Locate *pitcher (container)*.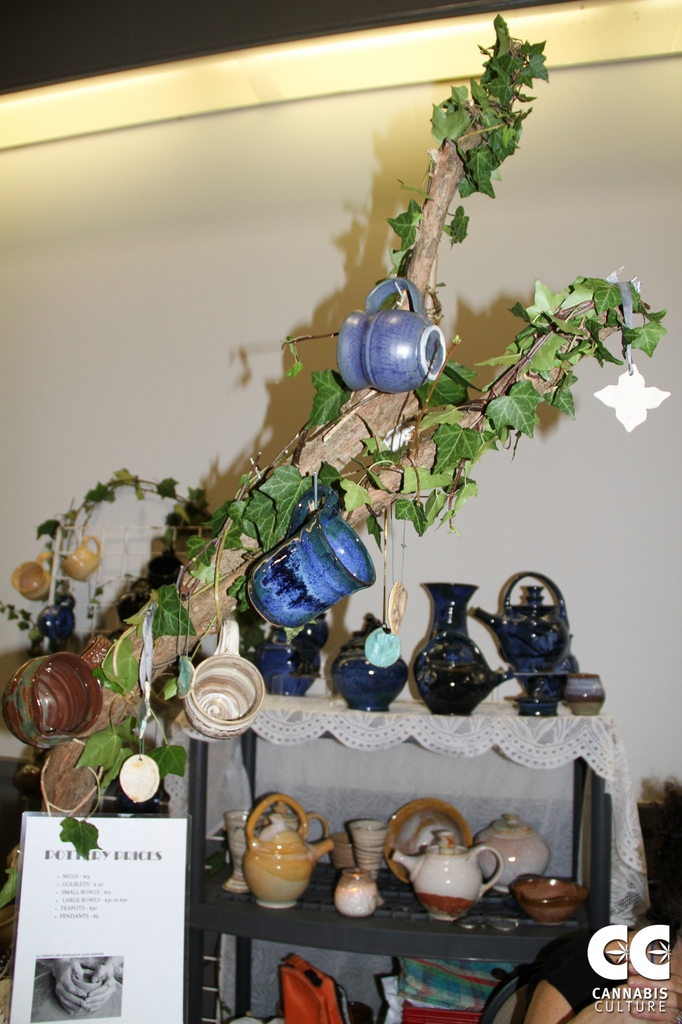
Bounding box: 246/794/331/908.
